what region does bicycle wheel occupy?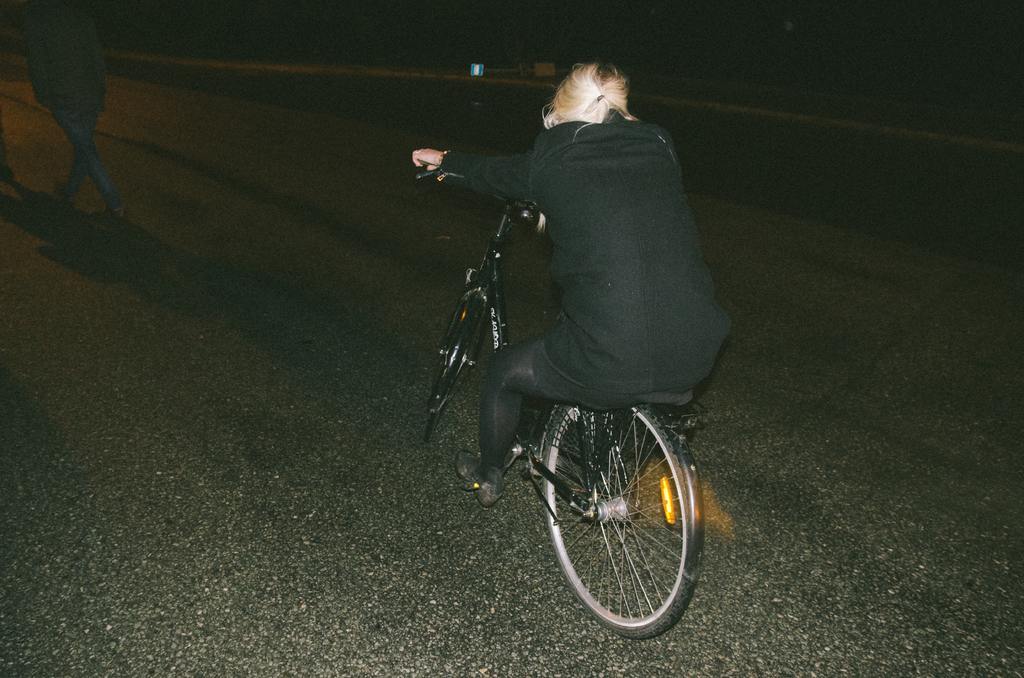
{"x1": 544, "y1": 403, "x2": 700, "y2": 642}.
